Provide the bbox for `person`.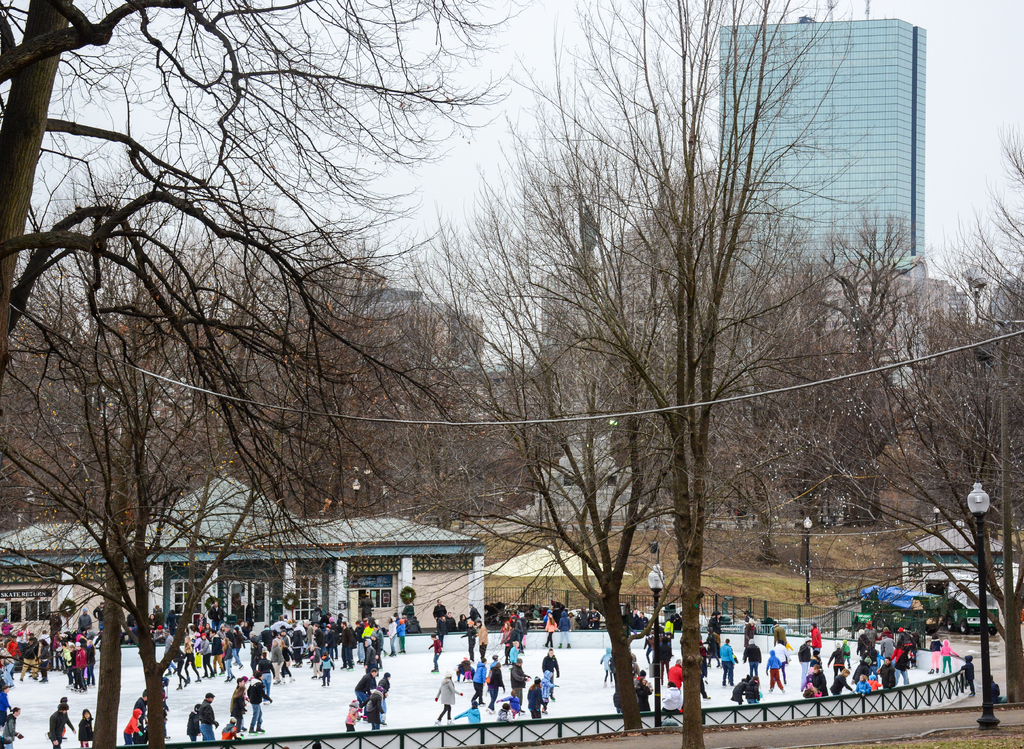
707,610,728,636.
